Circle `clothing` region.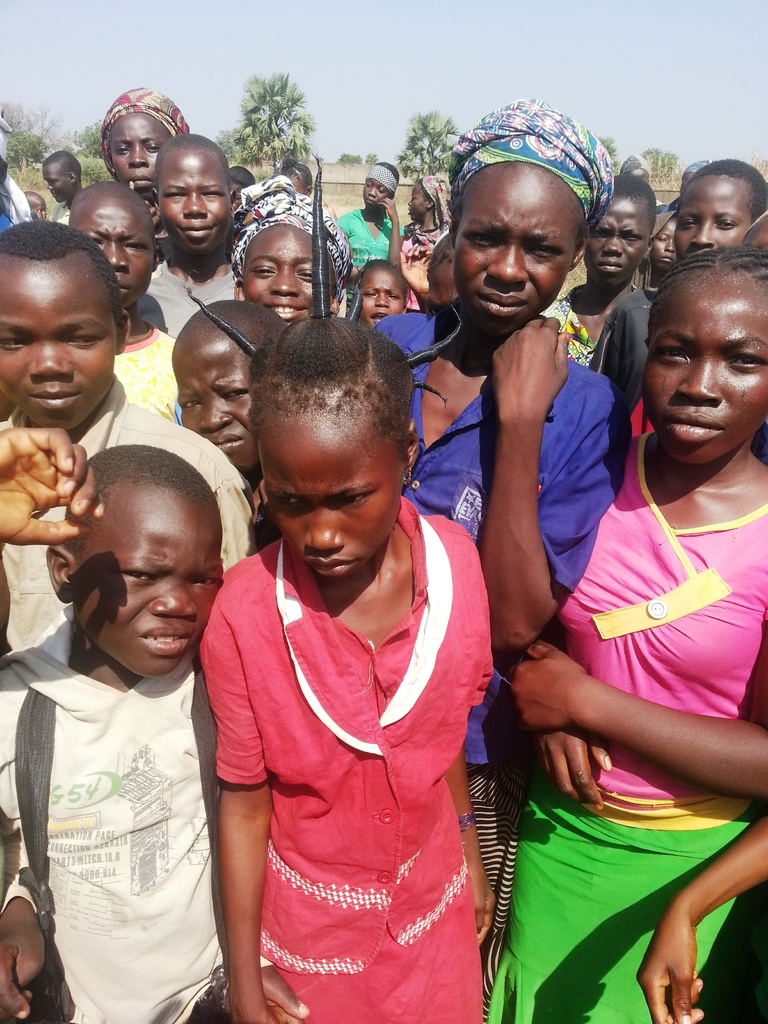
Region: (left=490, top=440, right=767, bottom=1023).
